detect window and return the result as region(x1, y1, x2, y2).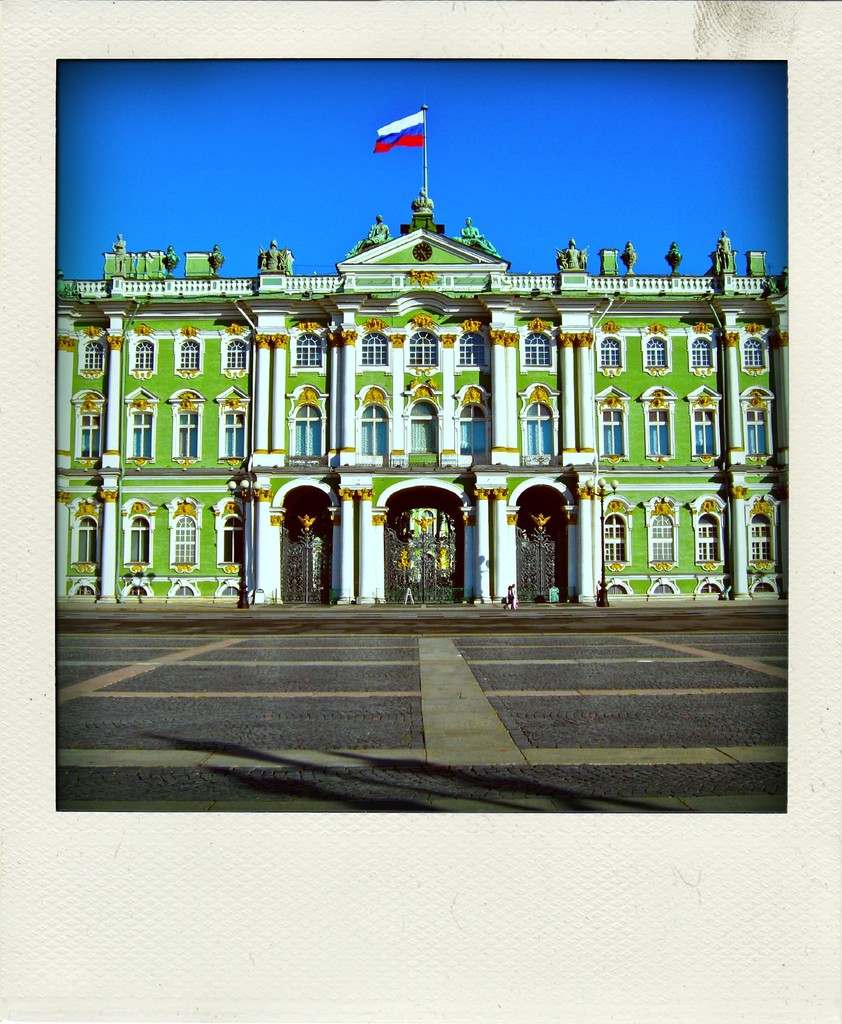
region(739, 385, 776, 462).
